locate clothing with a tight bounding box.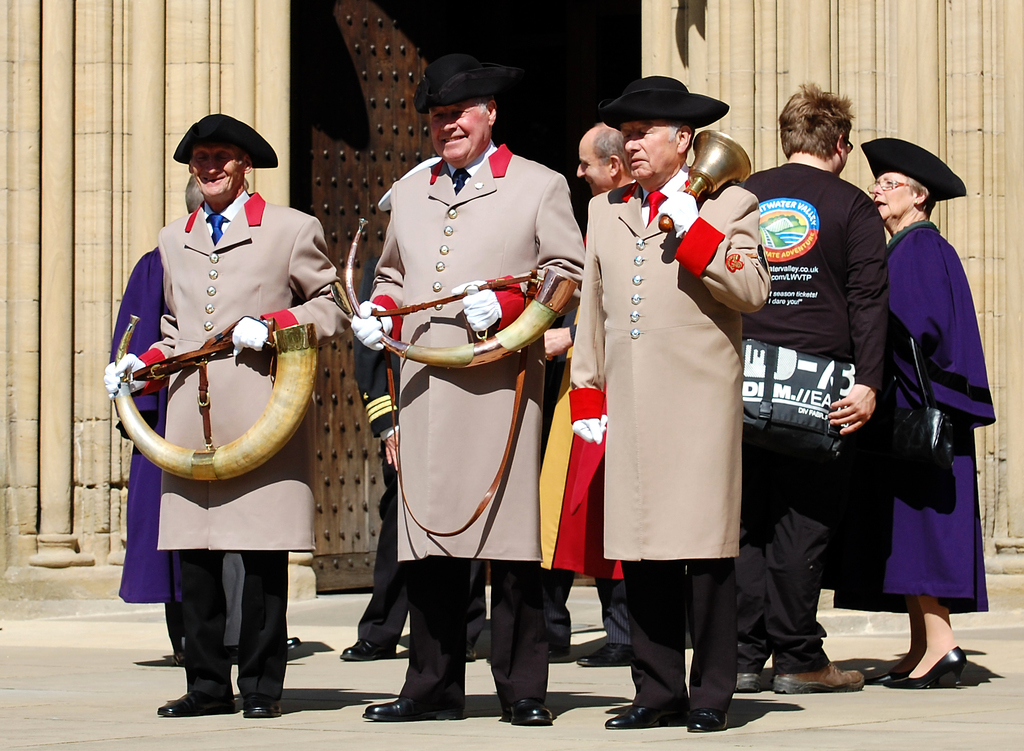
BBox(104, 197, 351, 704).
